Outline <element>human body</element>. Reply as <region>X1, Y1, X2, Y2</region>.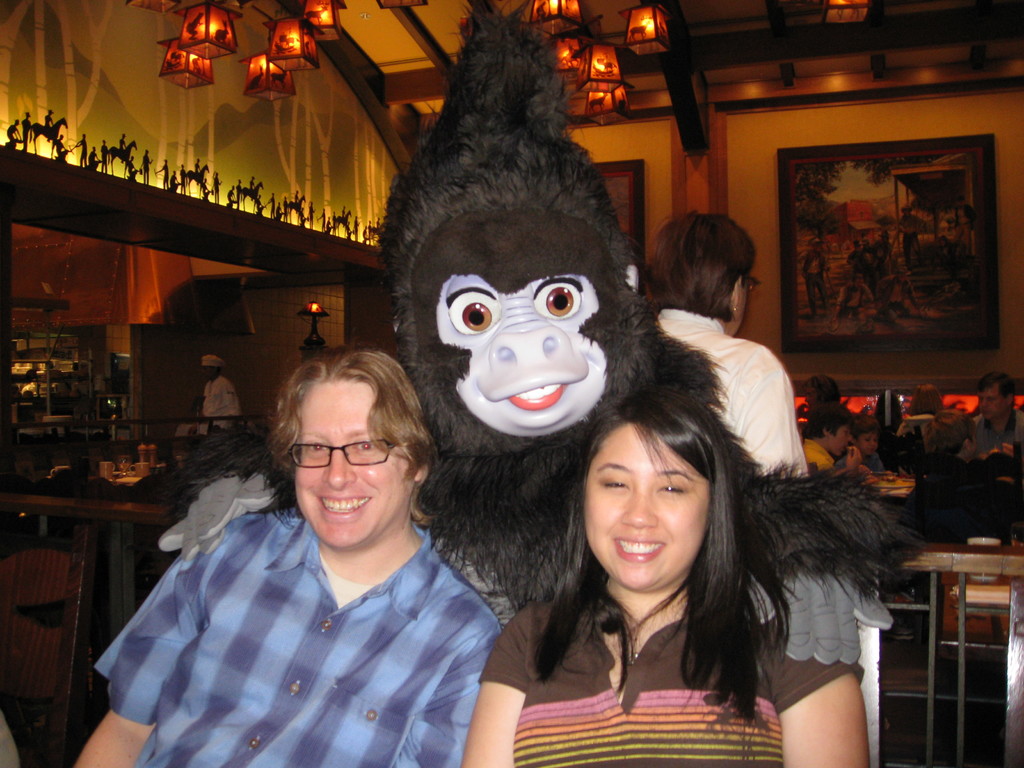
<region>200, 377, 238, 436</region>.
